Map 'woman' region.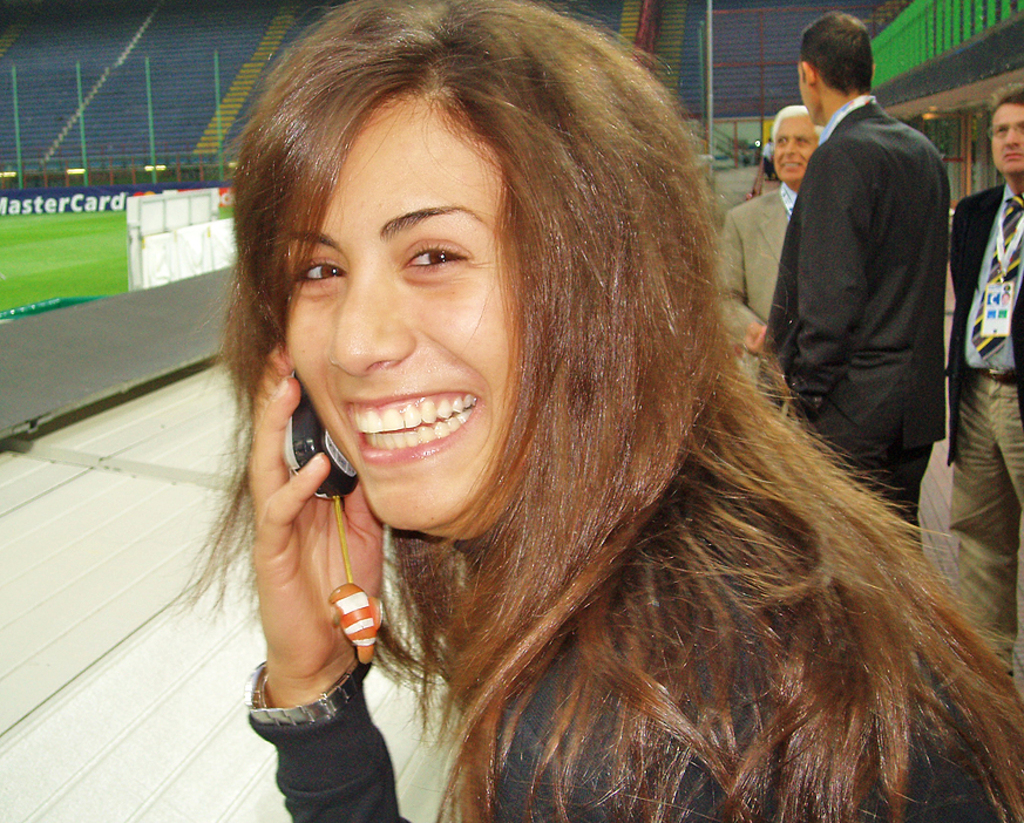
Mapped to select_region(177, 11, 981, 822).
